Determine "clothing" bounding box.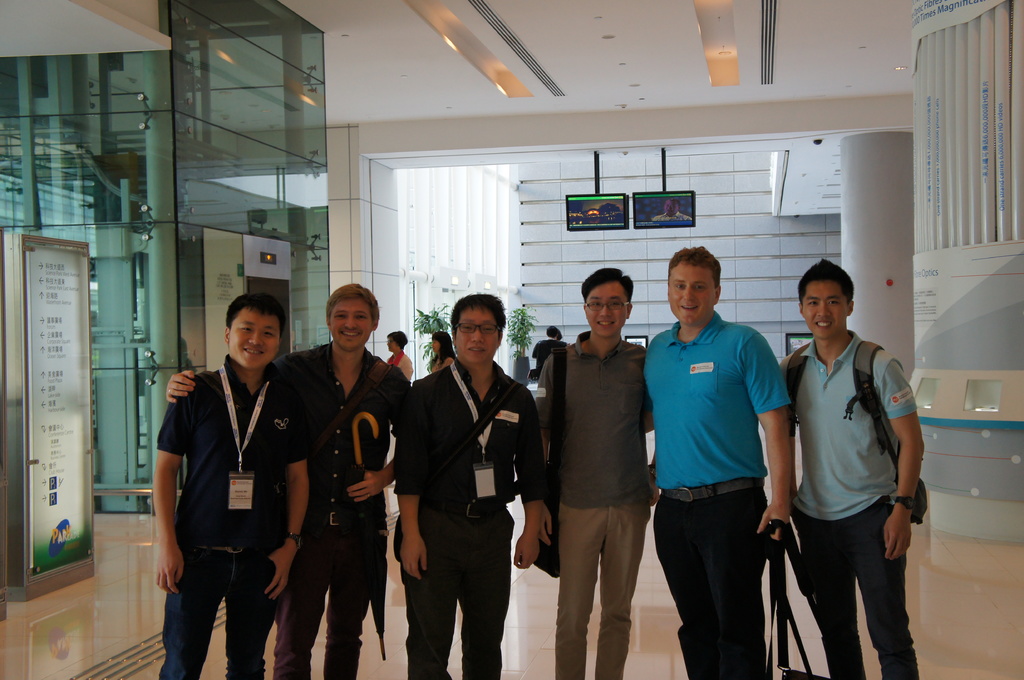
Determined: l=383, t=349, r=416, b=377.
